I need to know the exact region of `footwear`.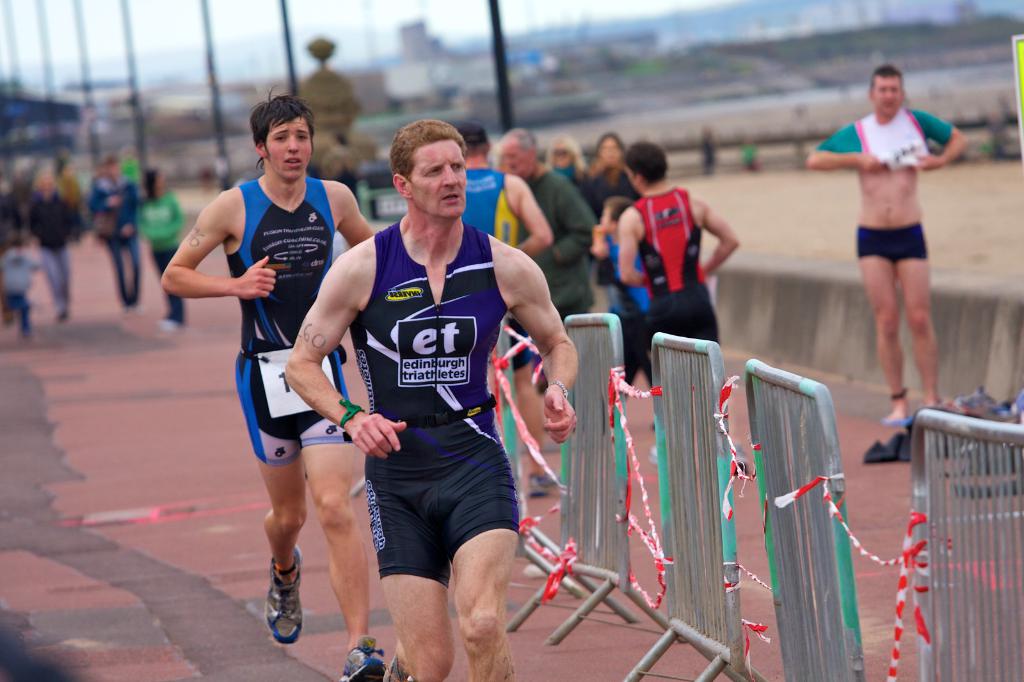
Region: [x1=890, y1=431, x2=917, y2=462].
